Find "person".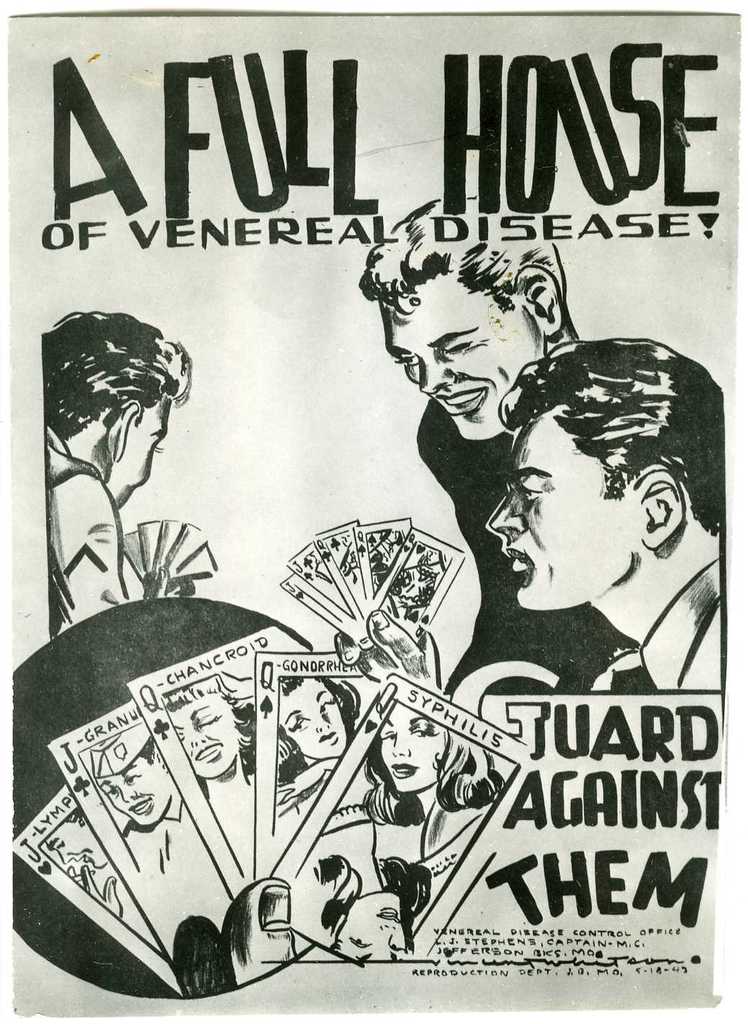
x1=487, y1=333, x2=725, y2=691.
